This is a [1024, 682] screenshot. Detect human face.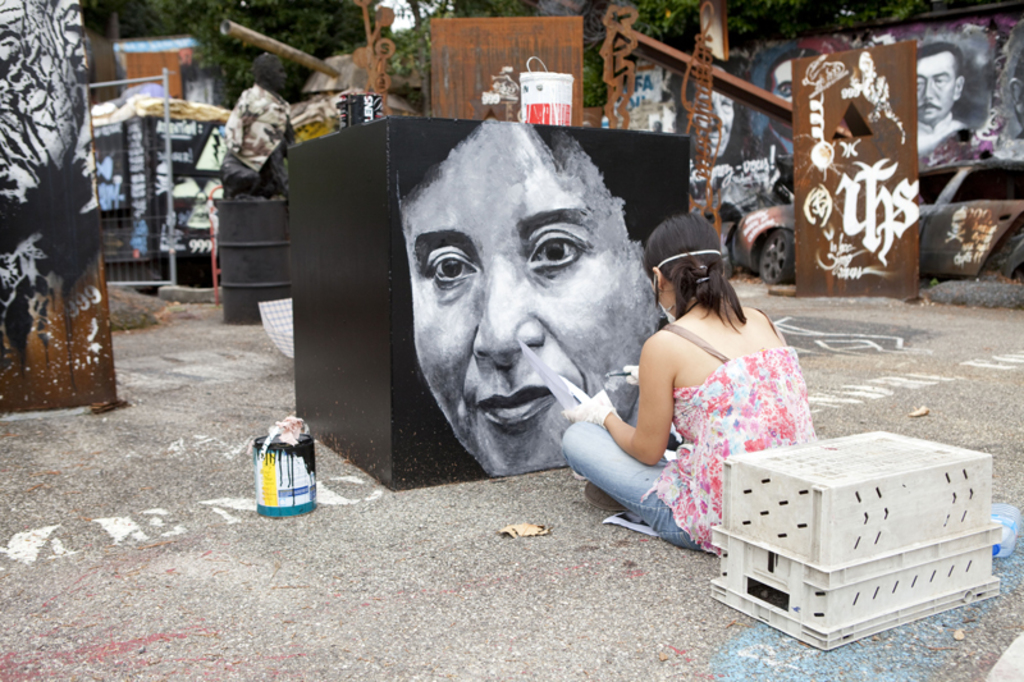
[913,52,956,116].
